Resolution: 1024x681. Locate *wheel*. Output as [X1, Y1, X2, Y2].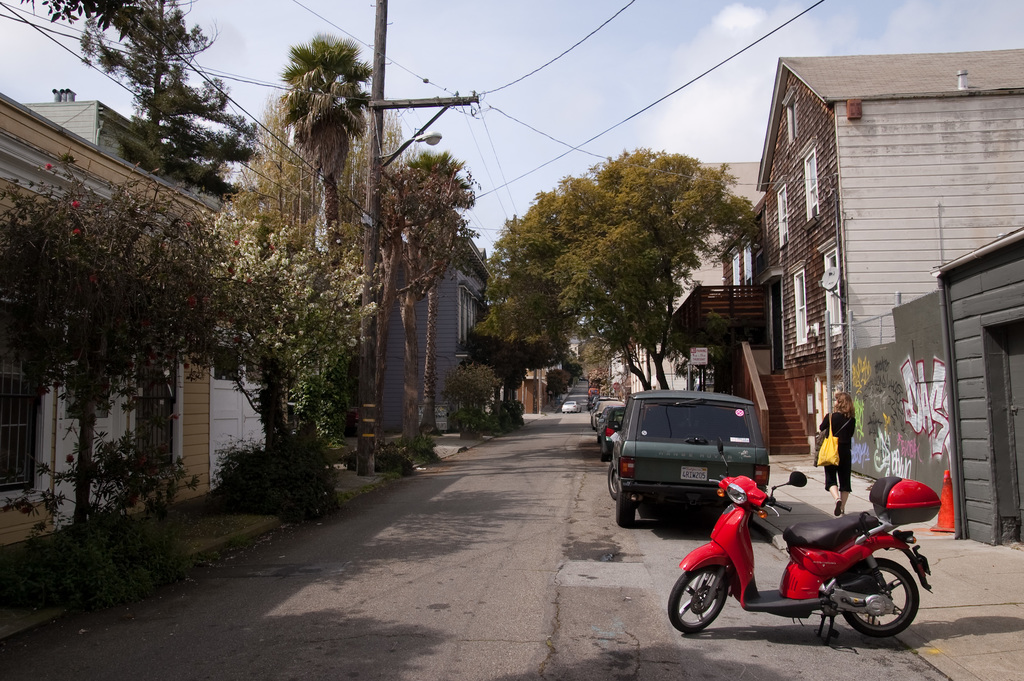
[834, 559, 920, 635].
